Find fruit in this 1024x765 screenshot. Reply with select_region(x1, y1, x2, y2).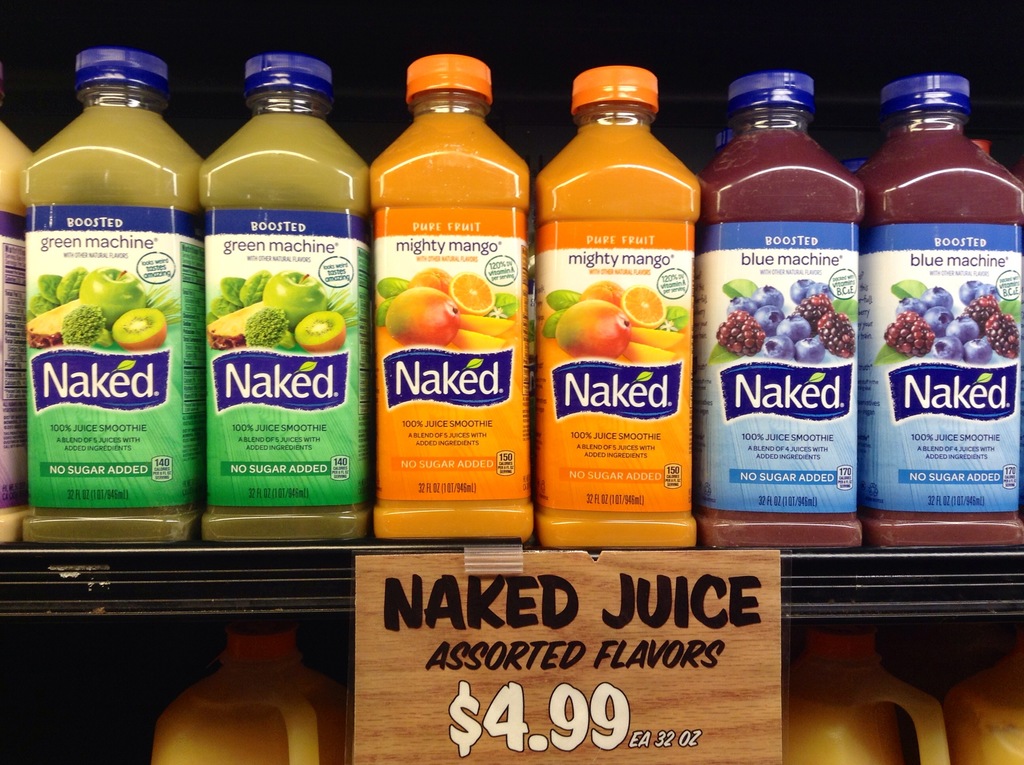
select_region(451, 275, 495, 316).
